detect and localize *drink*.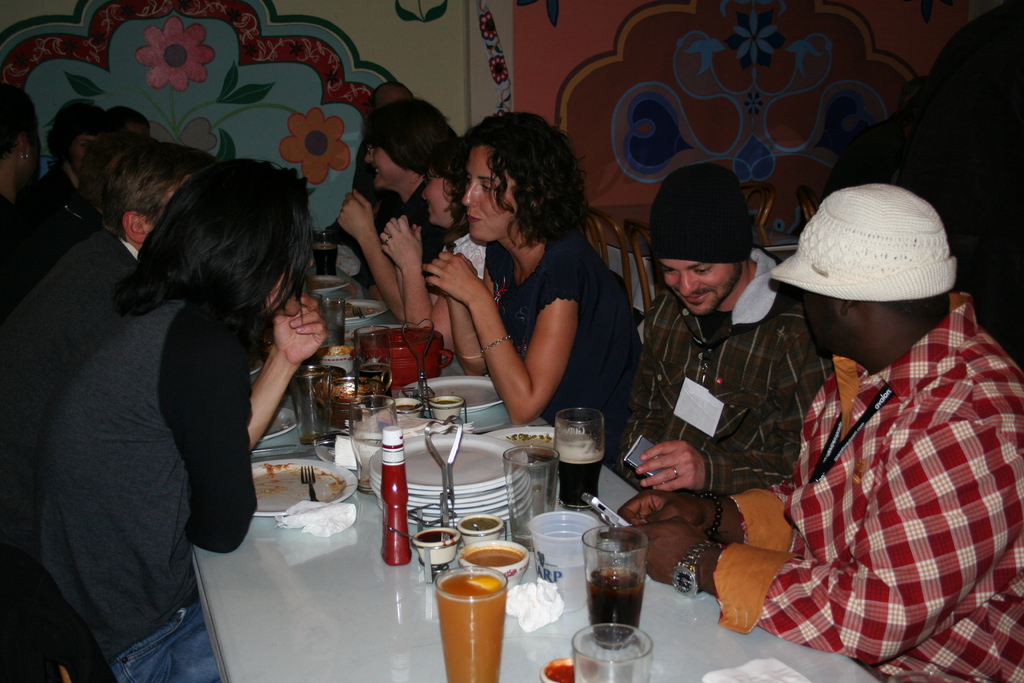
Localized at Rect(584, 570, 641, 638).
